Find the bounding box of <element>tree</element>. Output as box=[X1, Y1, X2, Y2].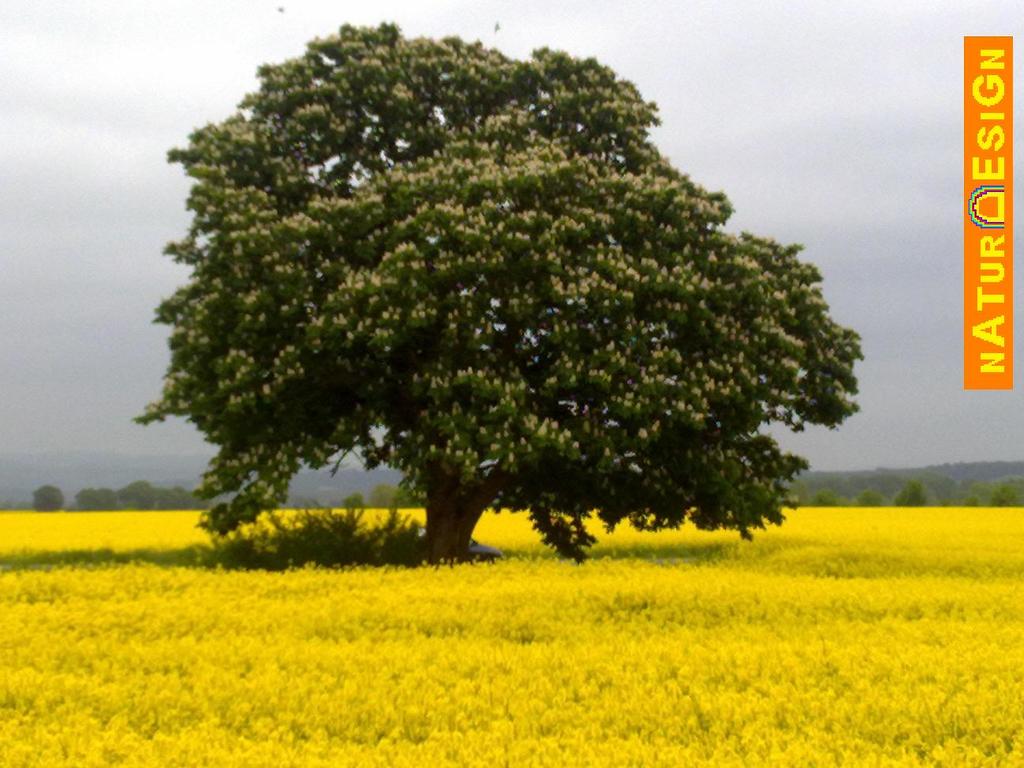
box=[117, 476, 153, 509].
